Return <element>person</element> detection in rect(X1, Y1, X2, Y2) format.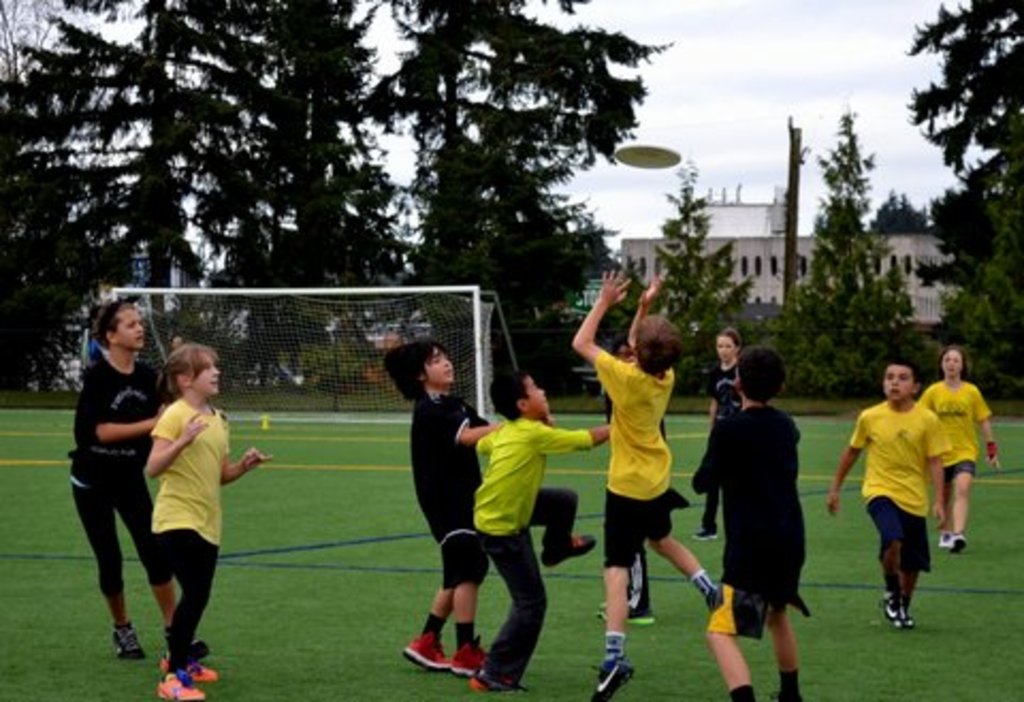
rect(845, 356, 960, 653).
